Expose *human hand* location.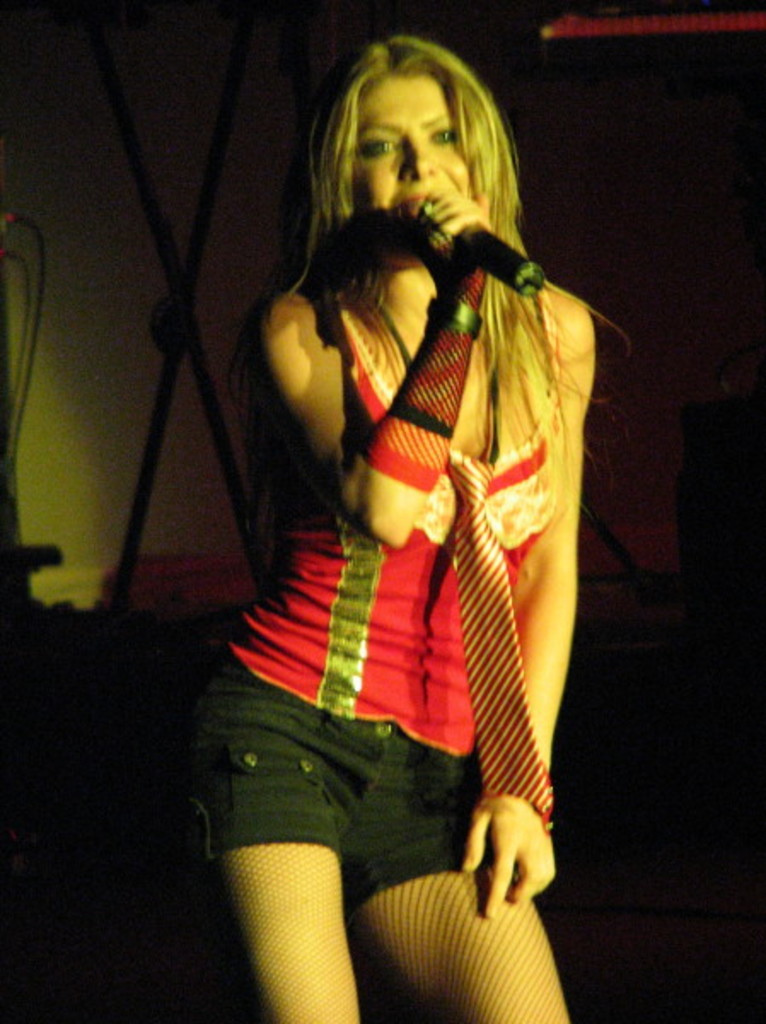
Exposed at [left=457, top=768, right=570, bottom=935].
